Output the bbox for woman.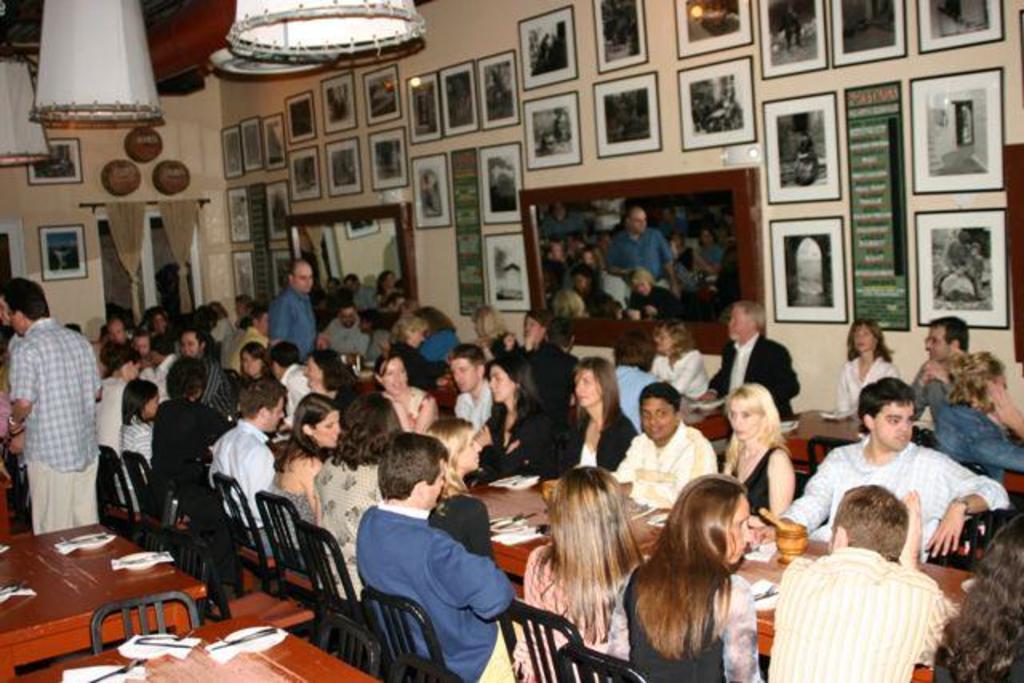
<bbox>390, 315, 445, 395</bbox>.
